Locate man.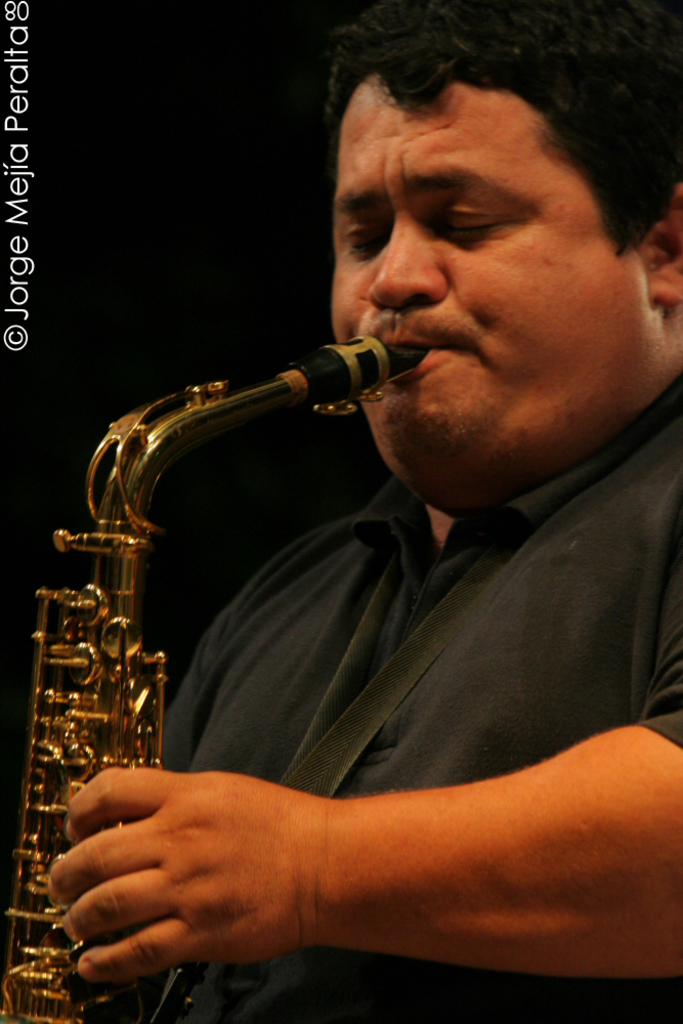
Bounding box: 96, 34, 682, 1004.
